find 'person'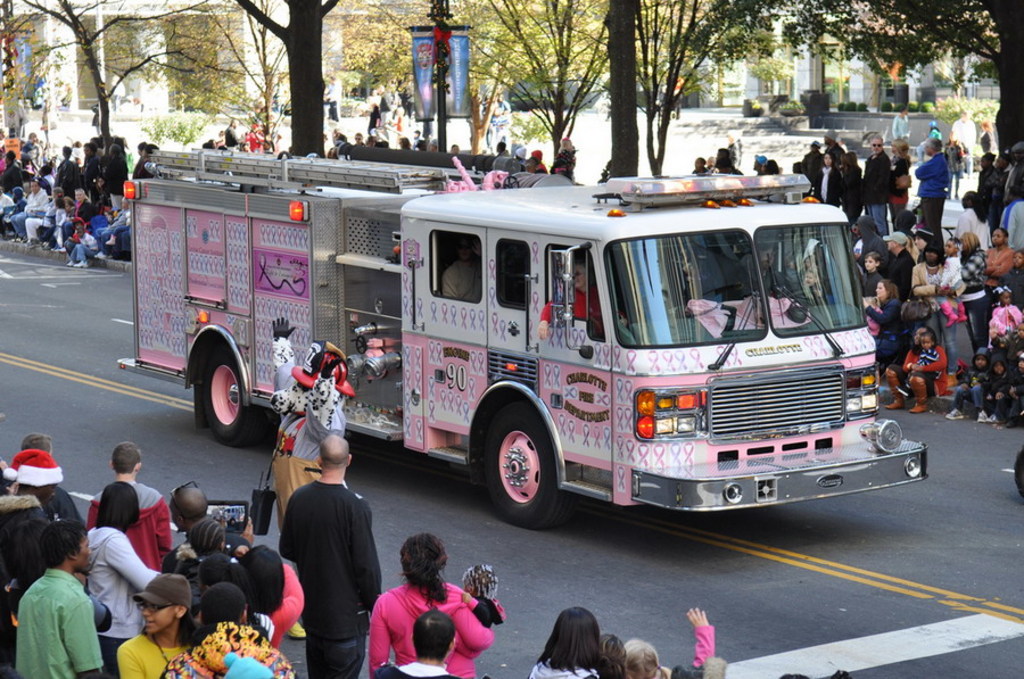
(x1=709, y1=154, x2=713, y2=167)
